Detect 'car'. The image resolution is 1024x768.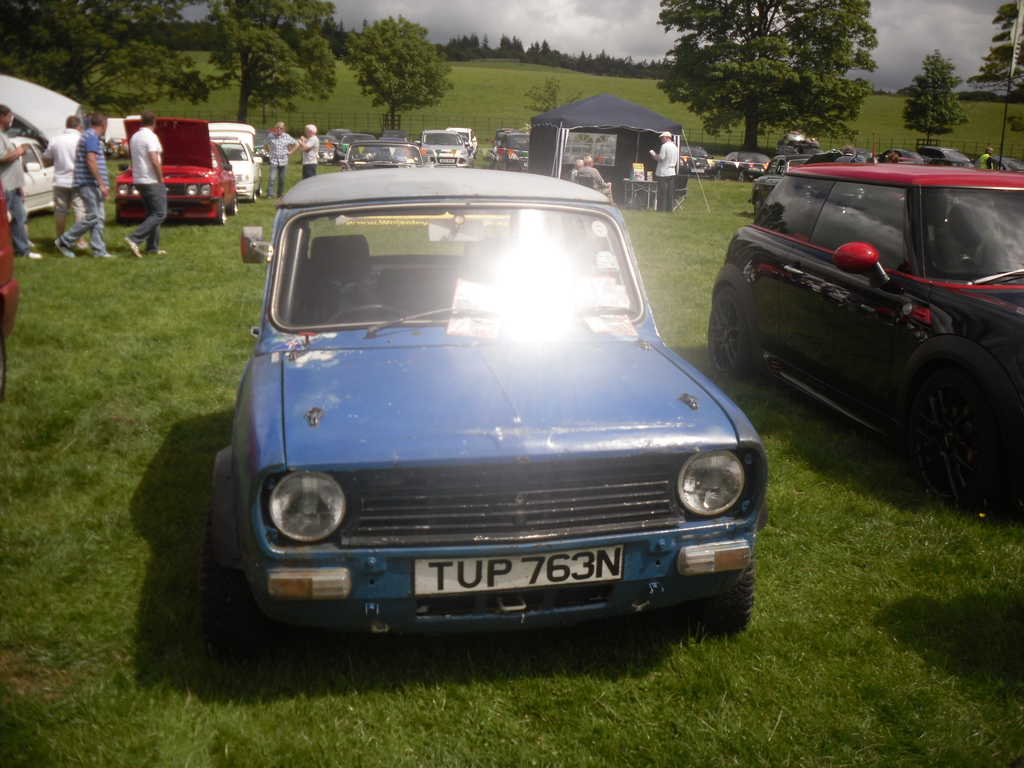
left=742, top=156, right=814, bottom=211.
